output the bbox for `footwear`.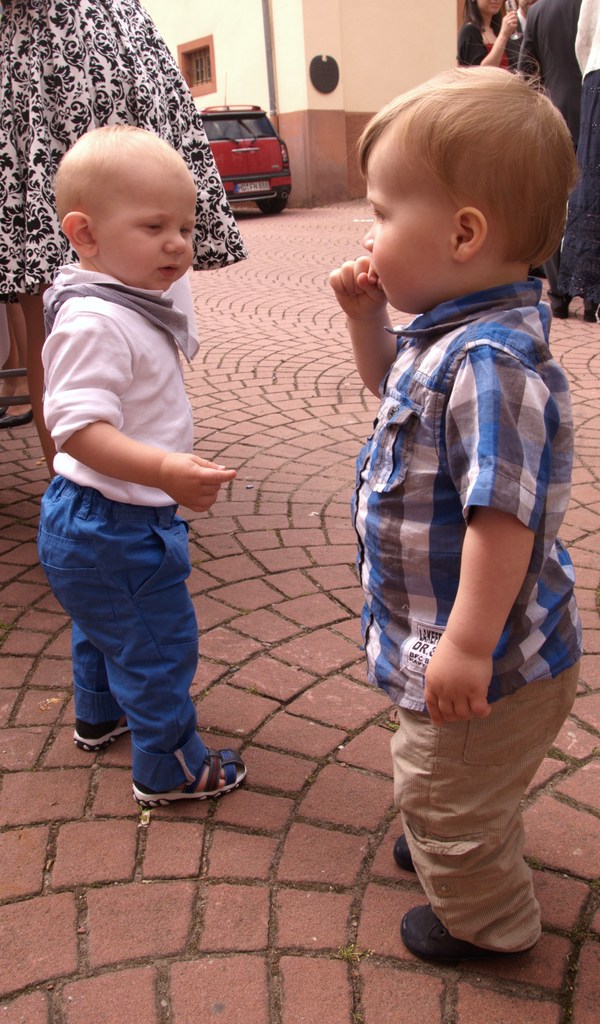
(left=394, top=891, right=549, bottom=961).
